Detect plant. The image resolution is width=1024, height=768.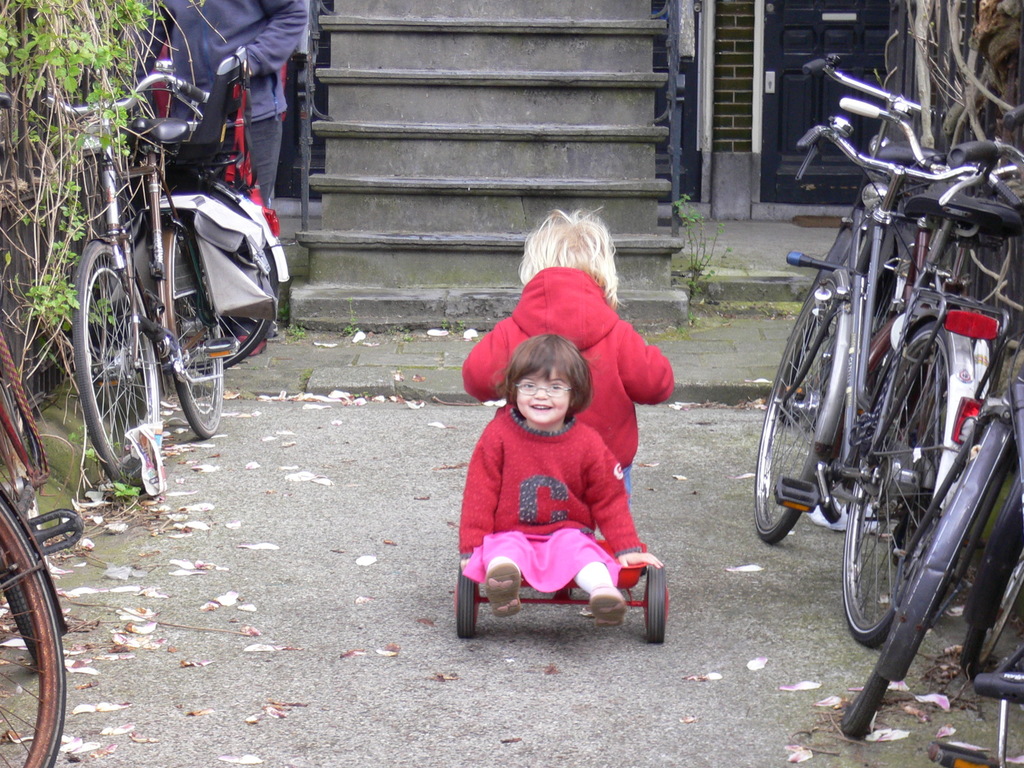
Rect(442, 319, 467, 332).
